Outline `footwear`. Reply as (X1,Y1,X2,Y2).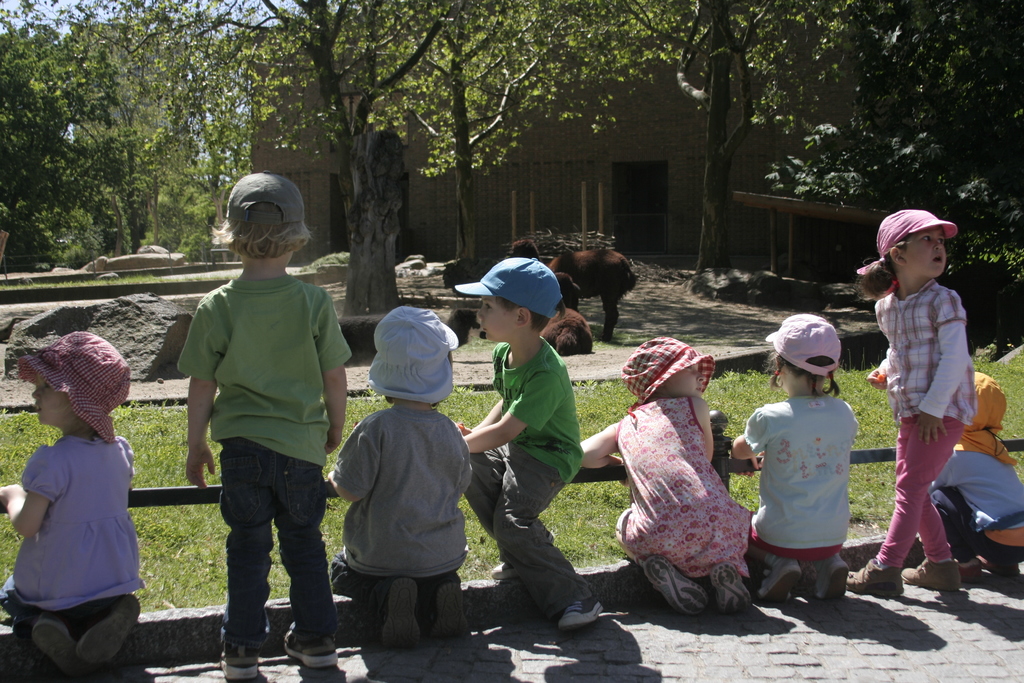
(24,611,108,682).
